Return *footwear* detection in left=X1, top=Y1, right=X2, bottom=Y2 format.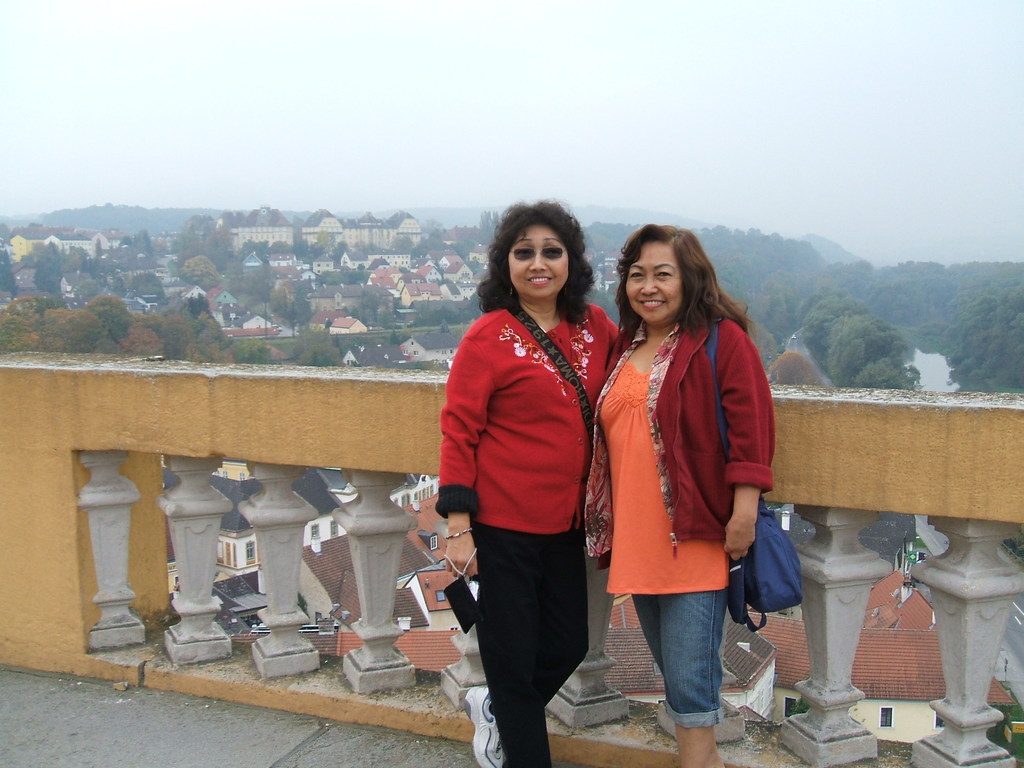
left=467, top=675, right=509, bottom=767.
